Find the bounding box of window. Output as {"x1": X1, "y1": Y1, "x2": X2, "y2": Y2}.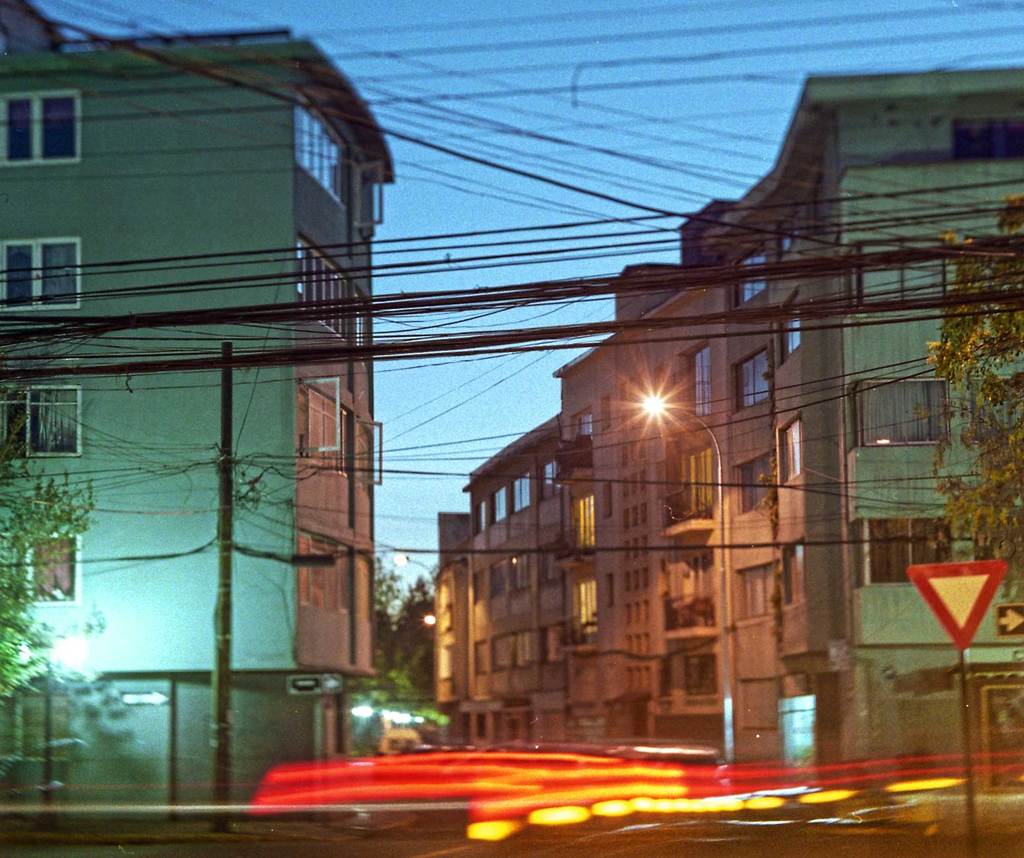
{"x1": 787, "y1": 304, "x2": 810, "y2": 351}.
